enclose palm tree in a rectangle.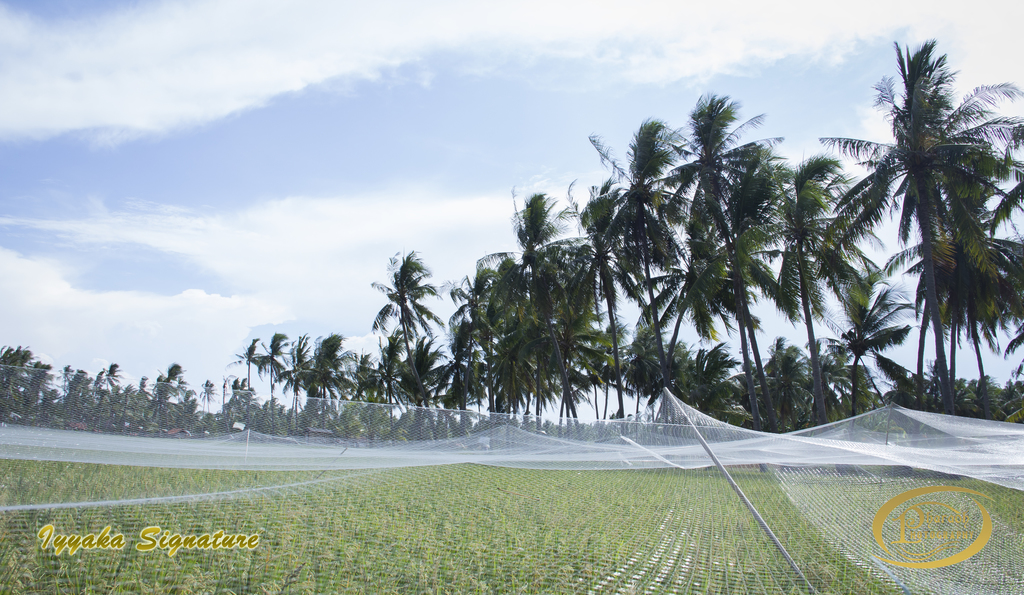
bbox(674, 206, 744, 395).
